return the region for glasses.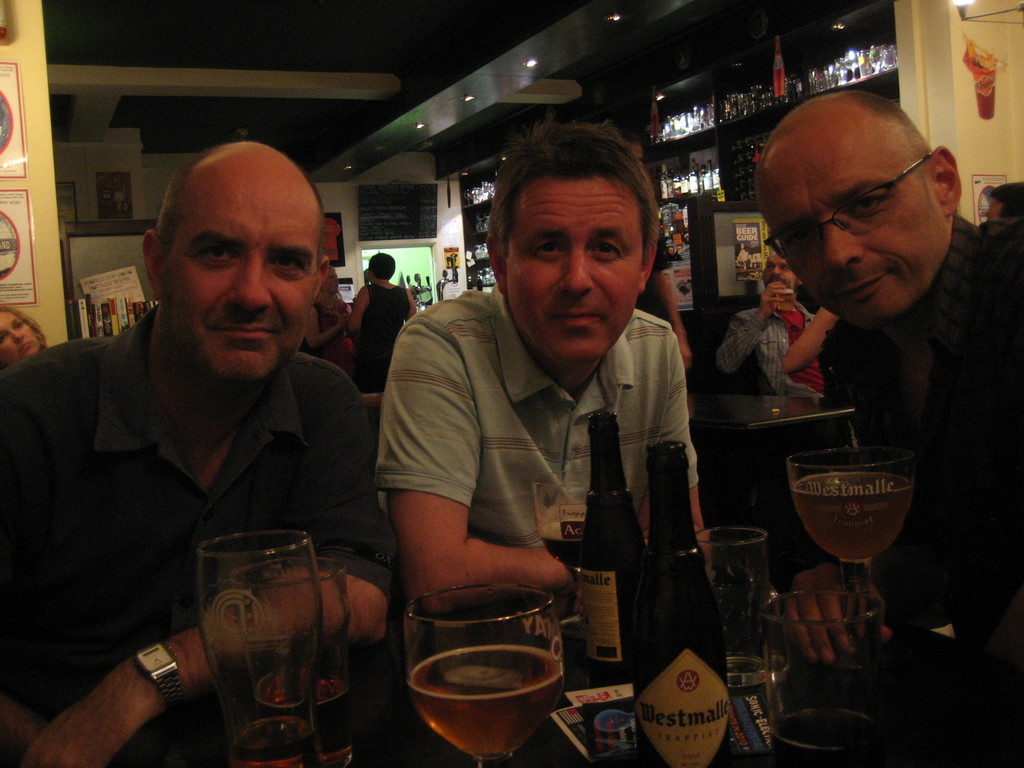
[left=763, top=150, right=932, bottom=266].
